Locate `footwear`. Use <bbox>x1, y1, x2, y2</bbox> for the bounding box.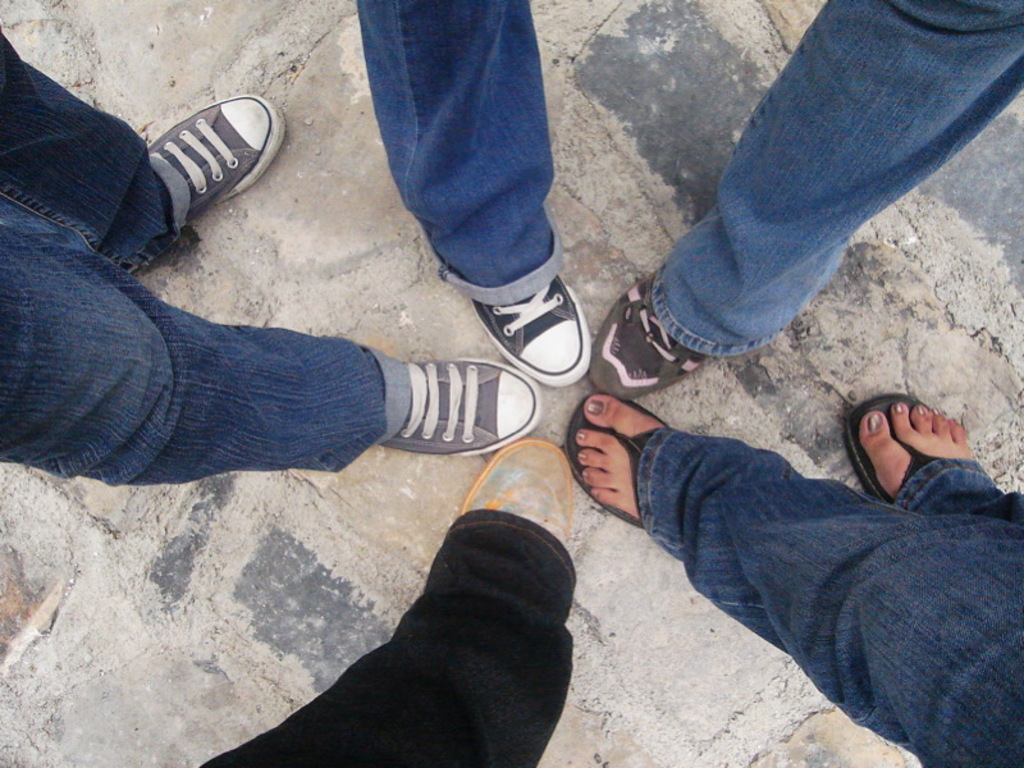
<bbox>589, 280, 700, 398</bbox>.
